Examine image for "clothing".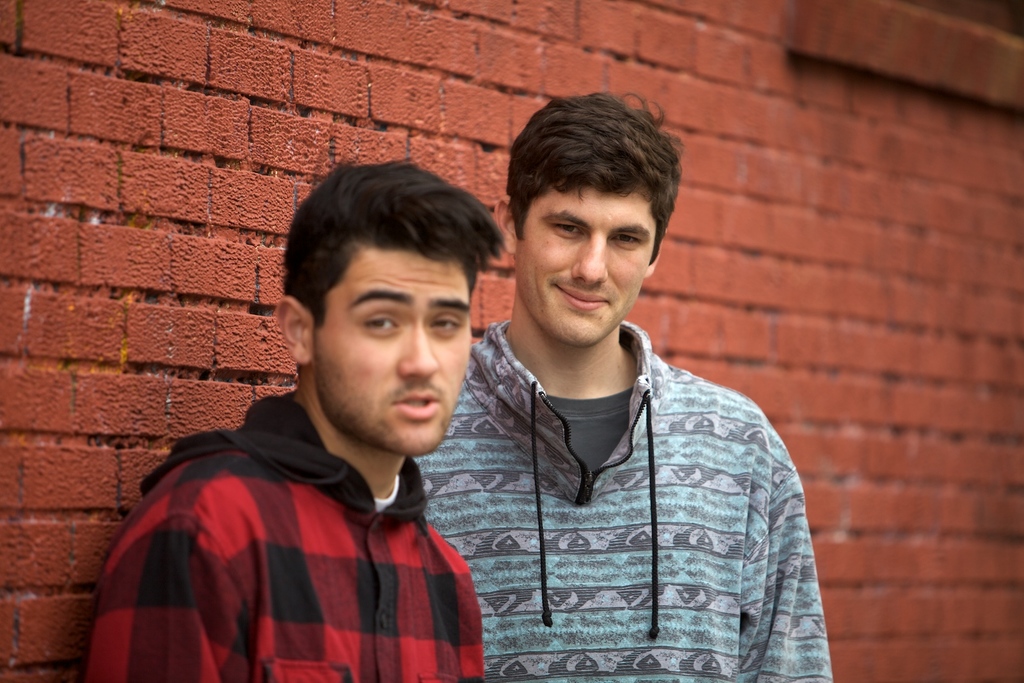
Examination result: x1=431, y1=272, x2=819, y2=671.
